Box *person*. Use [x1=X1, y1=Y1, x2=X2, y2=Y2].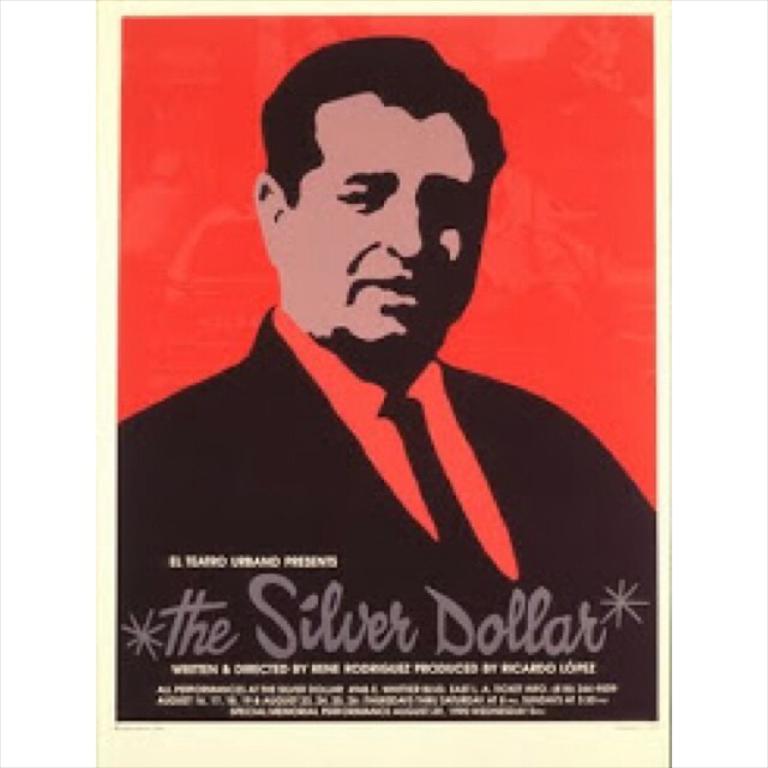
[x1=113, y1=35, x2=655, y2=719].
